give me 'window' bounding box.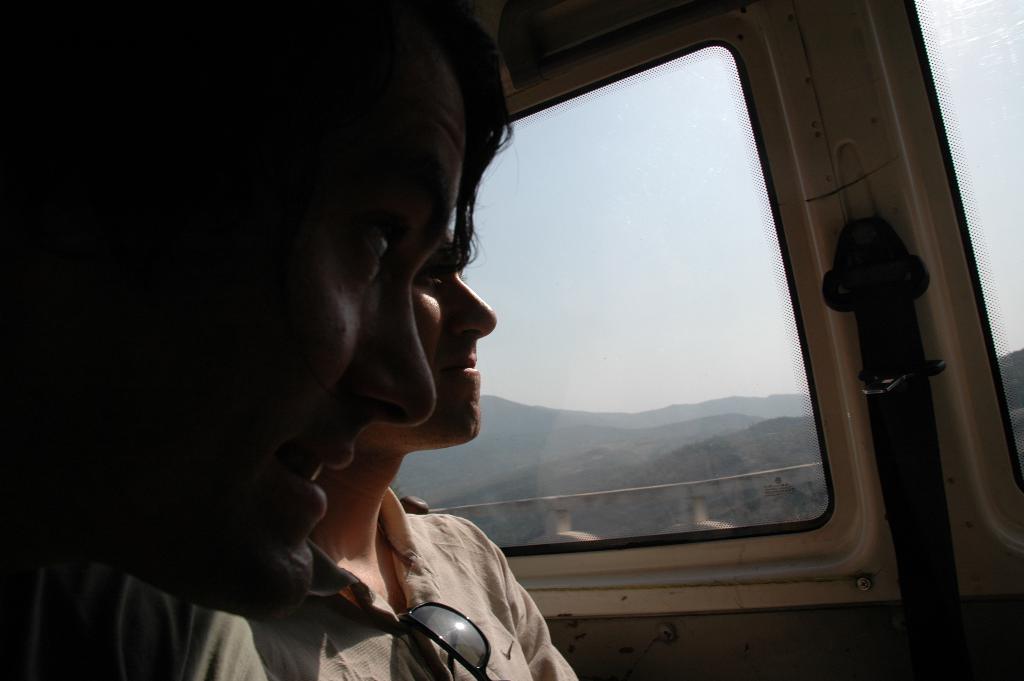
(408, 45, 833, 507).
